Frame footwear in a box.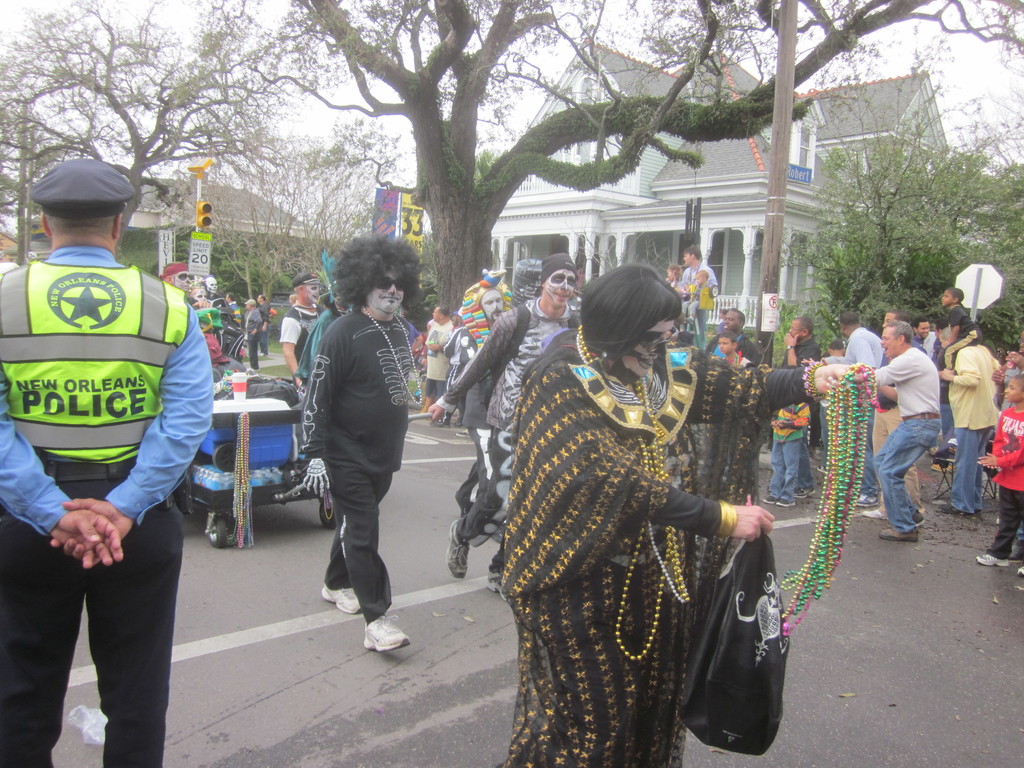
select_region(1016, 564, 1023, 578).
